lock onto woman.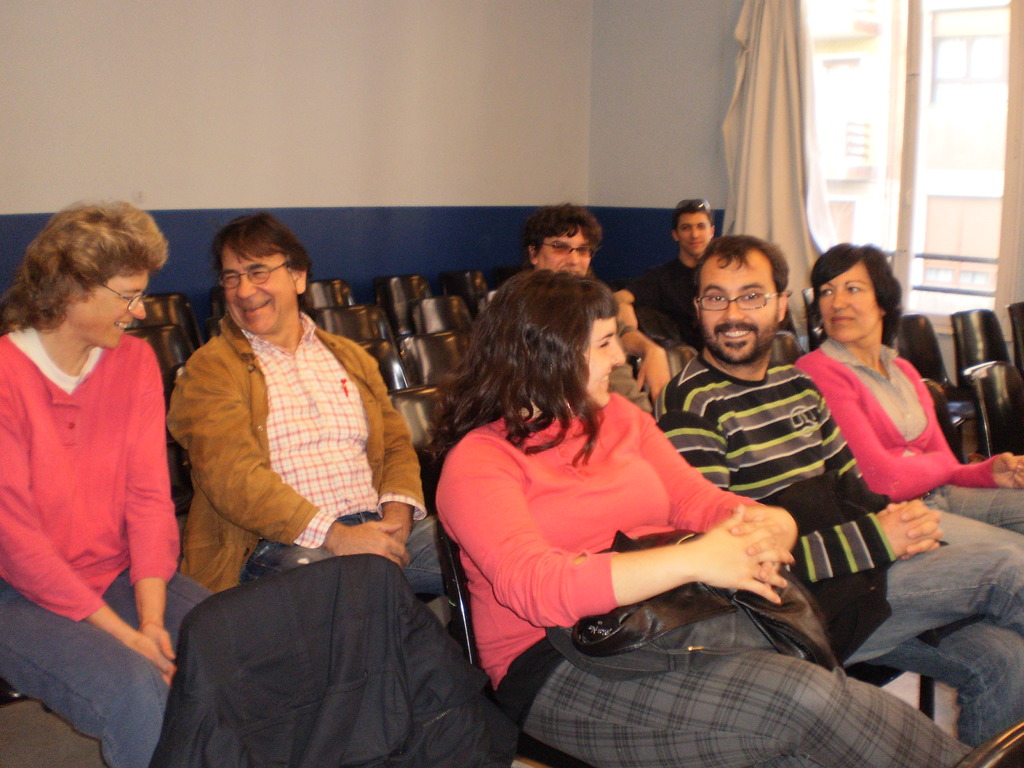
Locked: {"x1": 790, "y1": 236, "x2": 980, "y2": 659}.
